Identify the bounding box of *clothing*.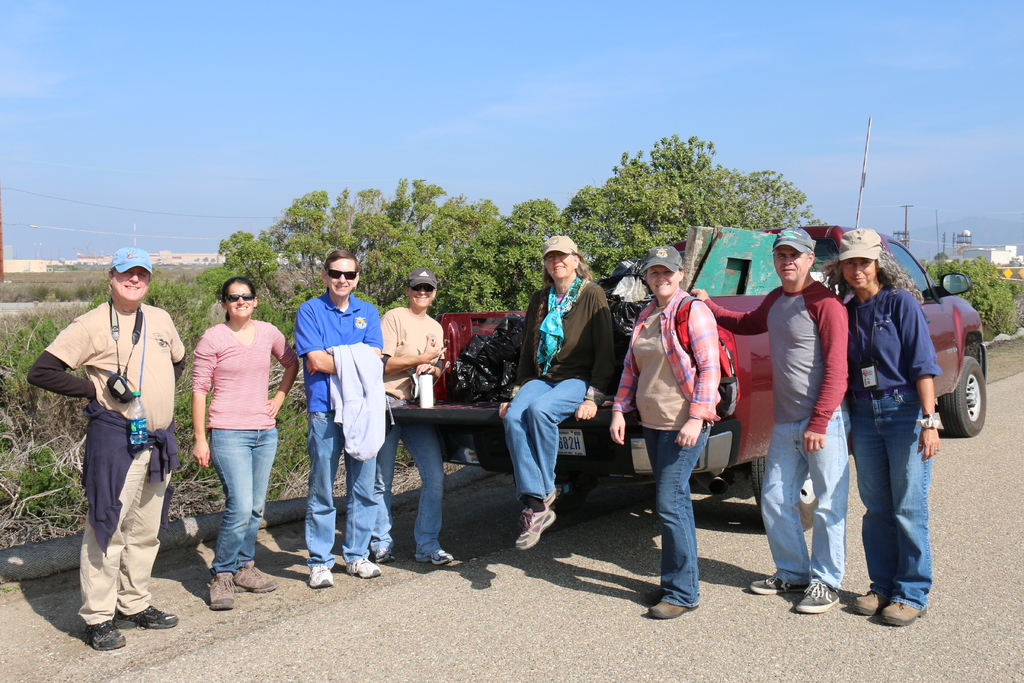
191/322/304/577.
